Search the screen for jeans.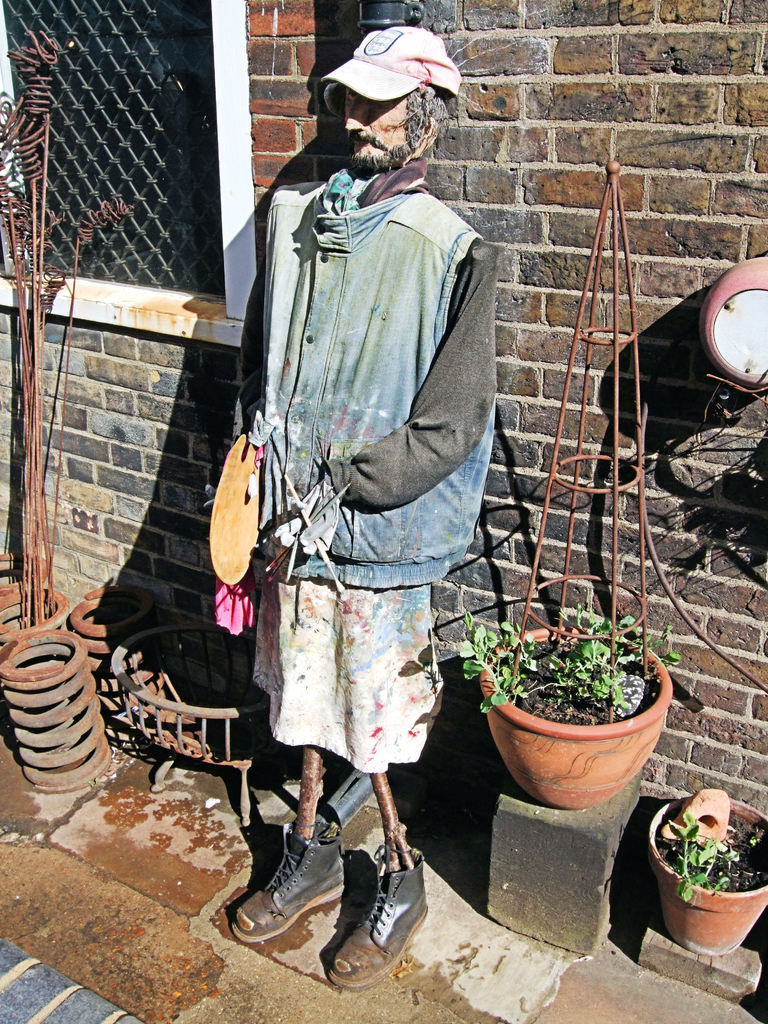
Found at [left=266, top=186, right=497, bottom=586].
